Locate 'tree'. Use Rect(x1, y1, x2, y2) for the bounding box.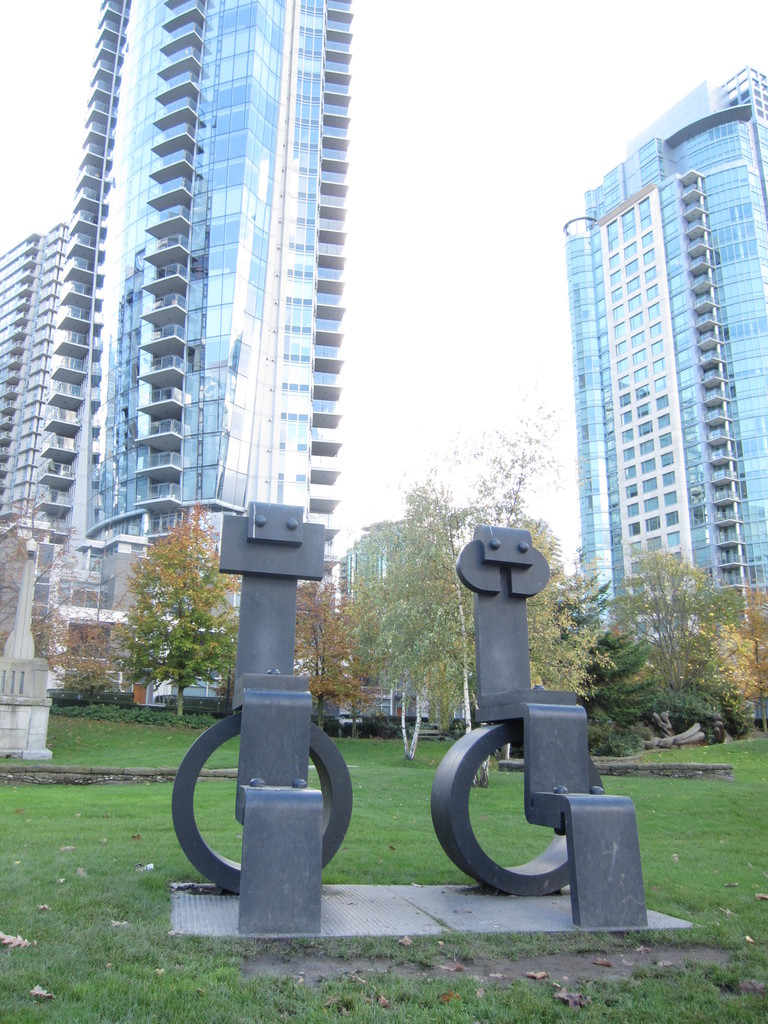
Rect(105, 519, 238, 732).
